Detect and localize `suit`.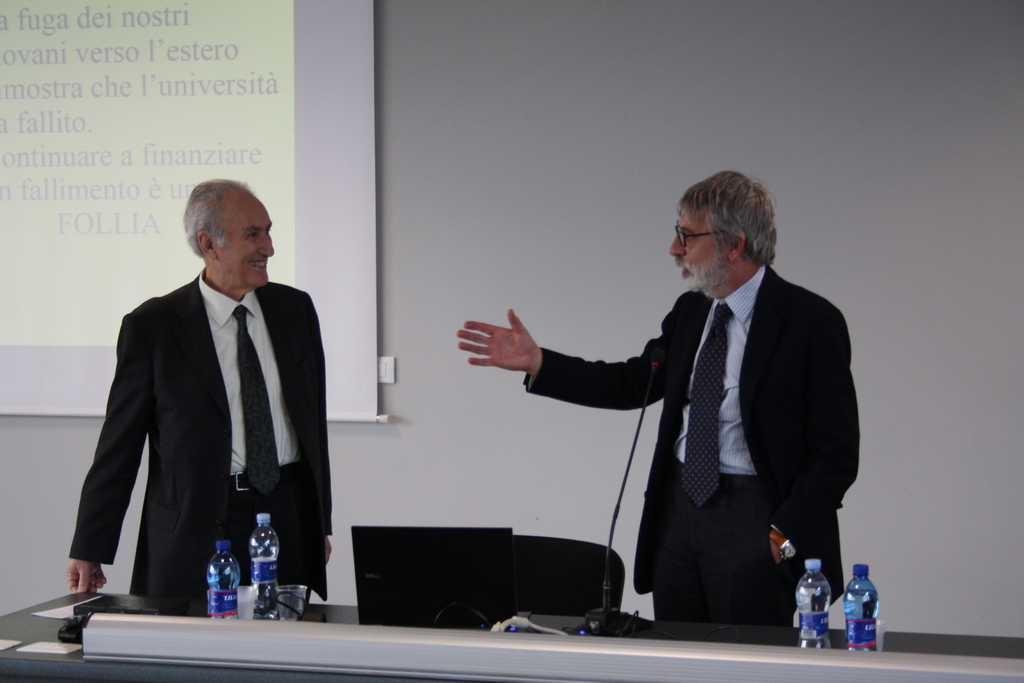
Localized at box=[75, 185, 333, 643].
